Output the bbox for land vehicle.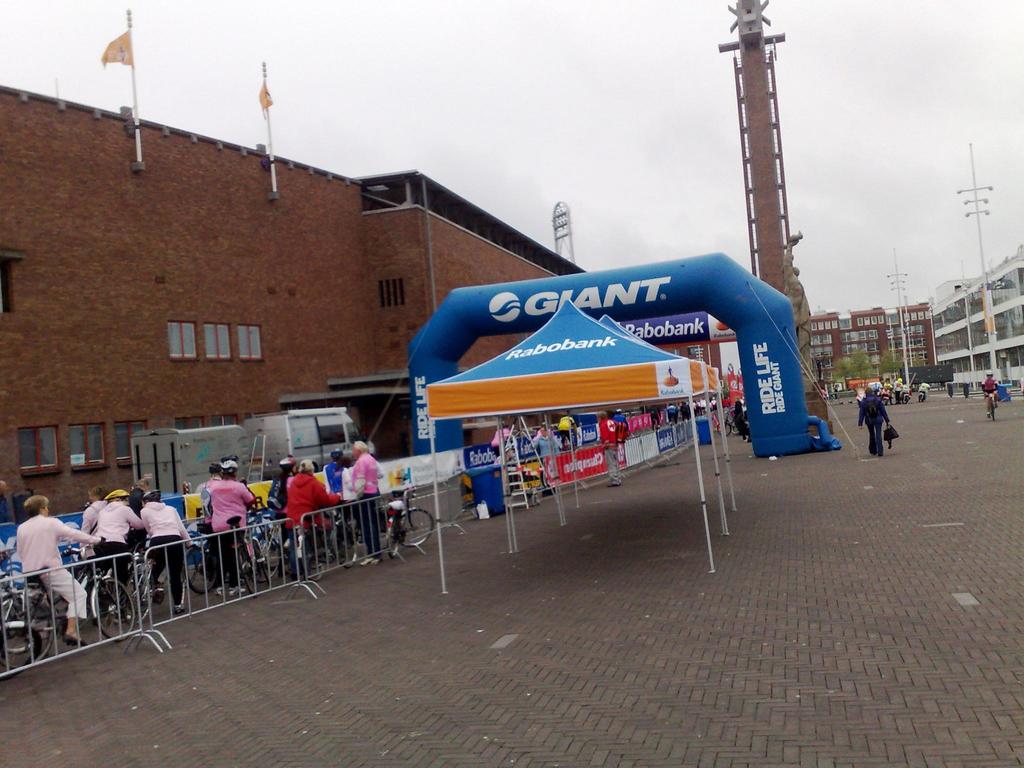
989 385 999 419.
